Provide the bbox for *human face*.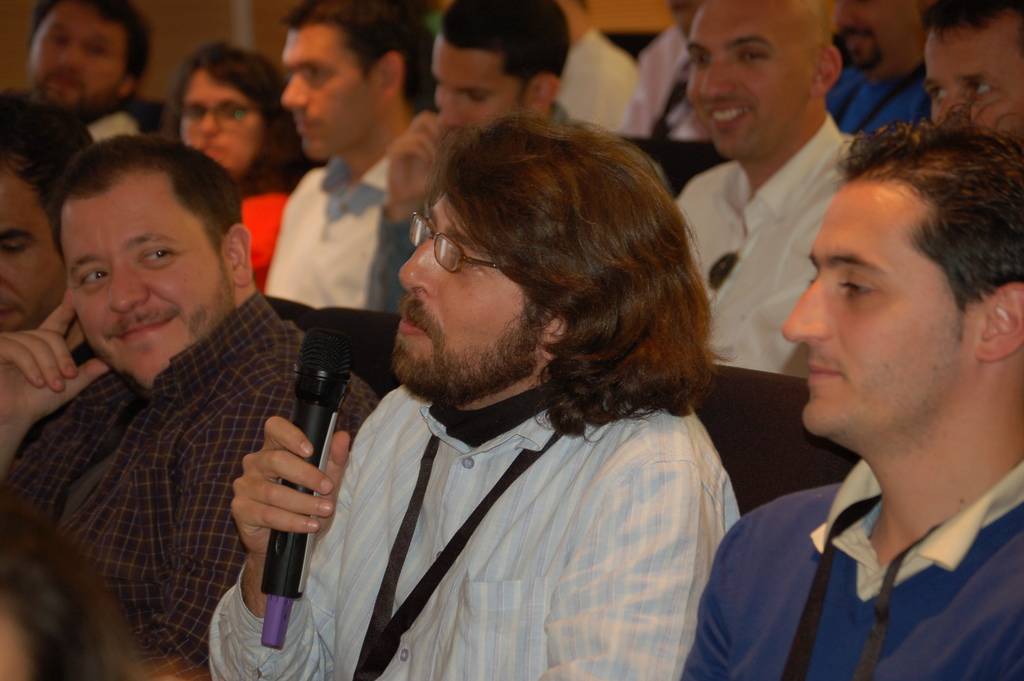
crop(685, 0, 808, 154).
